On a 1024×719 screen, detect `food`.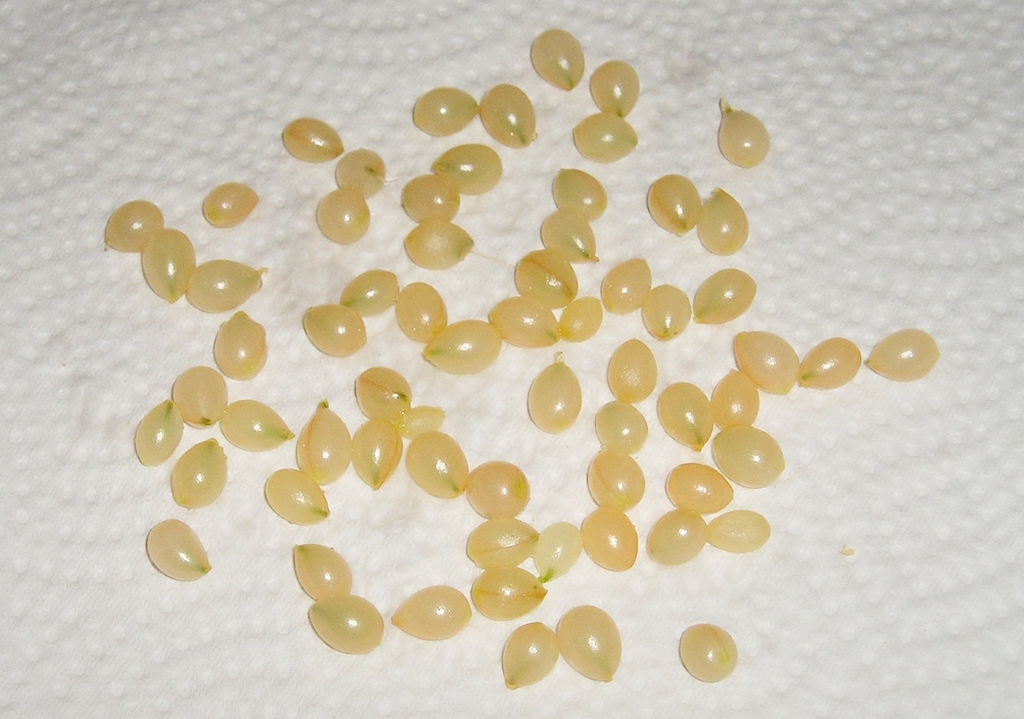
region(404, 431, 471, 501).
